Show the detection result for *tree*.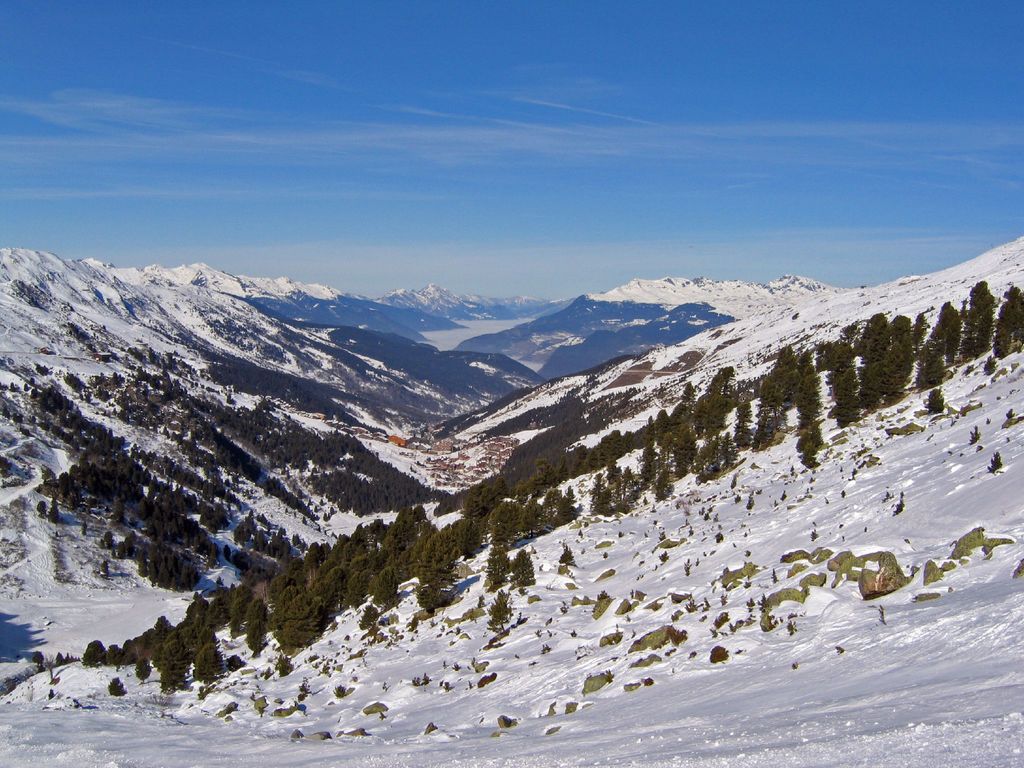
locate(866, 343, 902, 408).
